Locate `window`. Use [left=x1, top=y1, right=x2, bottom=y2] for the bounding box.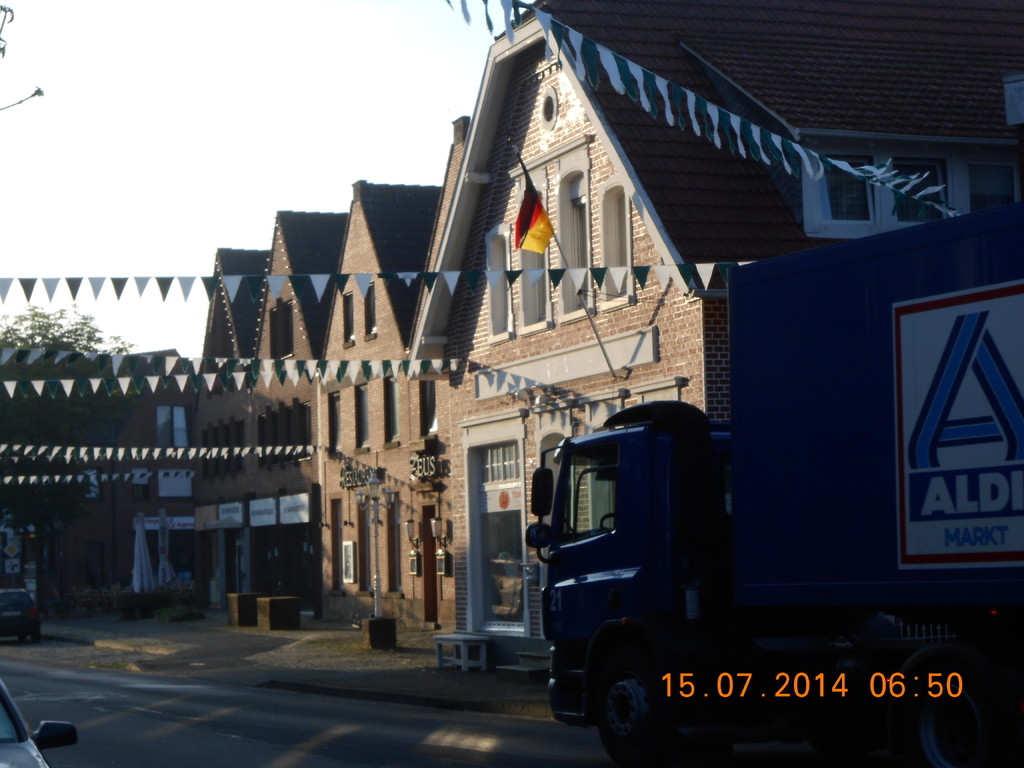
[left=384, top=378, right=399, bottom=440].
